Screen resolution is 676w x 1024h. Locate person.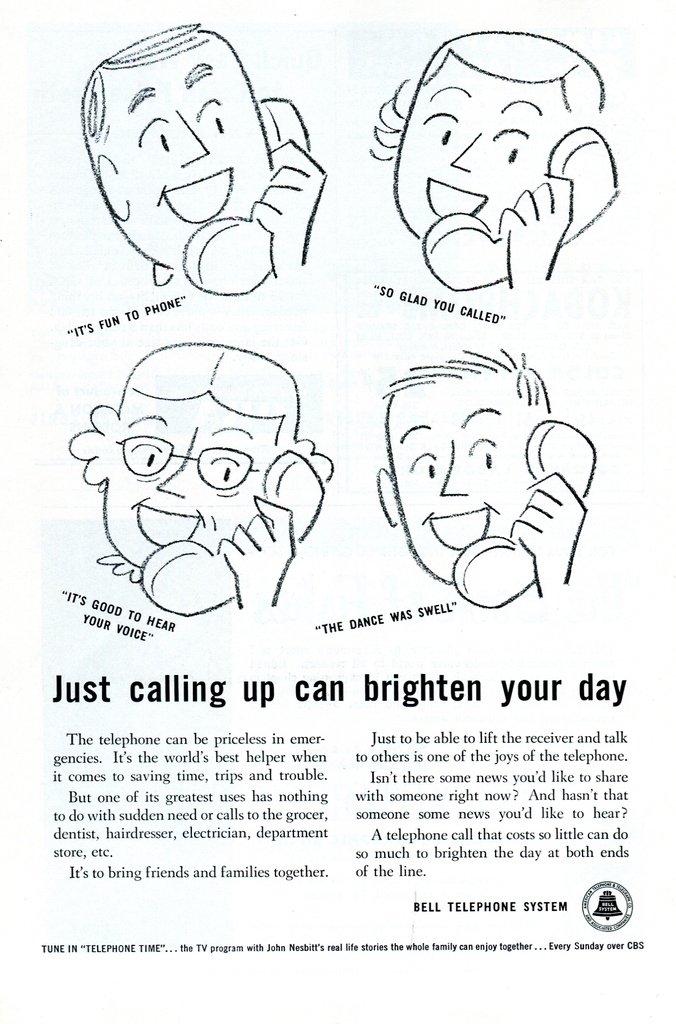
[365,17,633,271].
